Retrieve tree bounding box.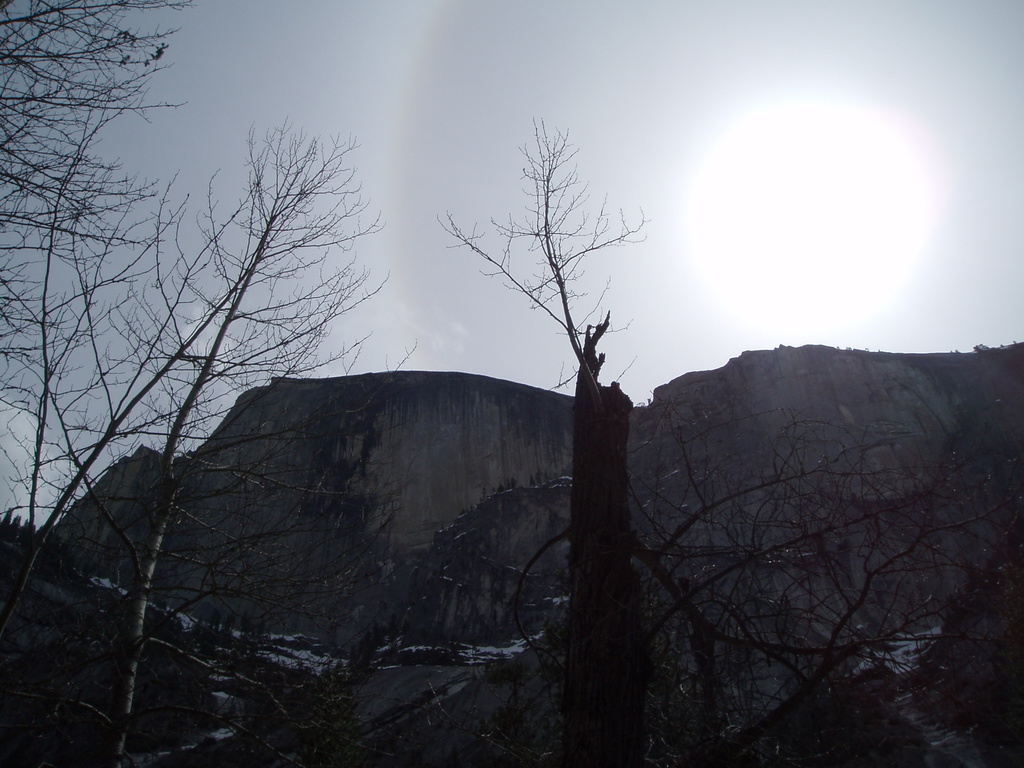
Bounding box: bbox=[411, 404, 1023, 767].
